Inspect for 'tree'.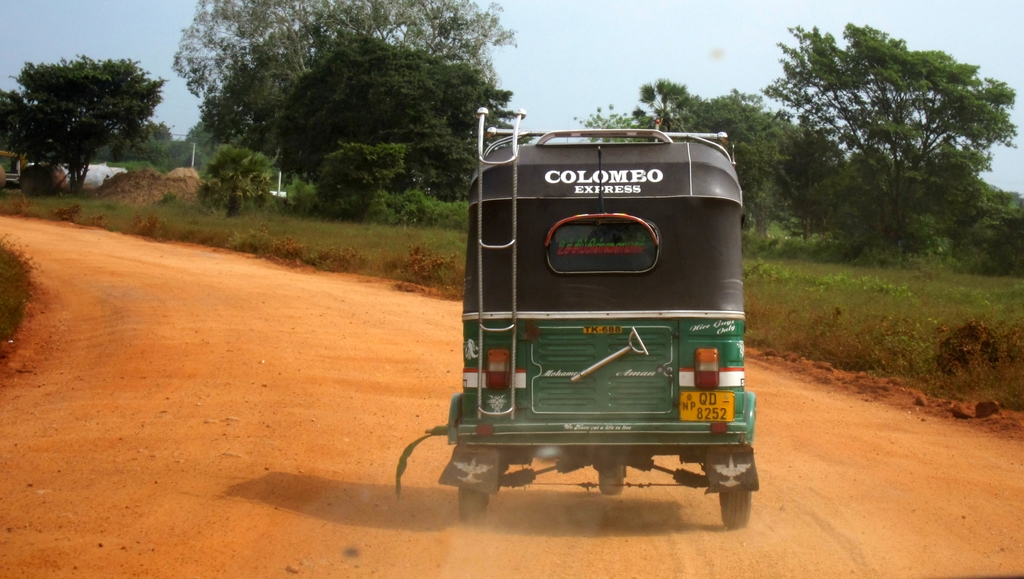
Inspection: (left=760, top=21, right=1021, bottom=263).
